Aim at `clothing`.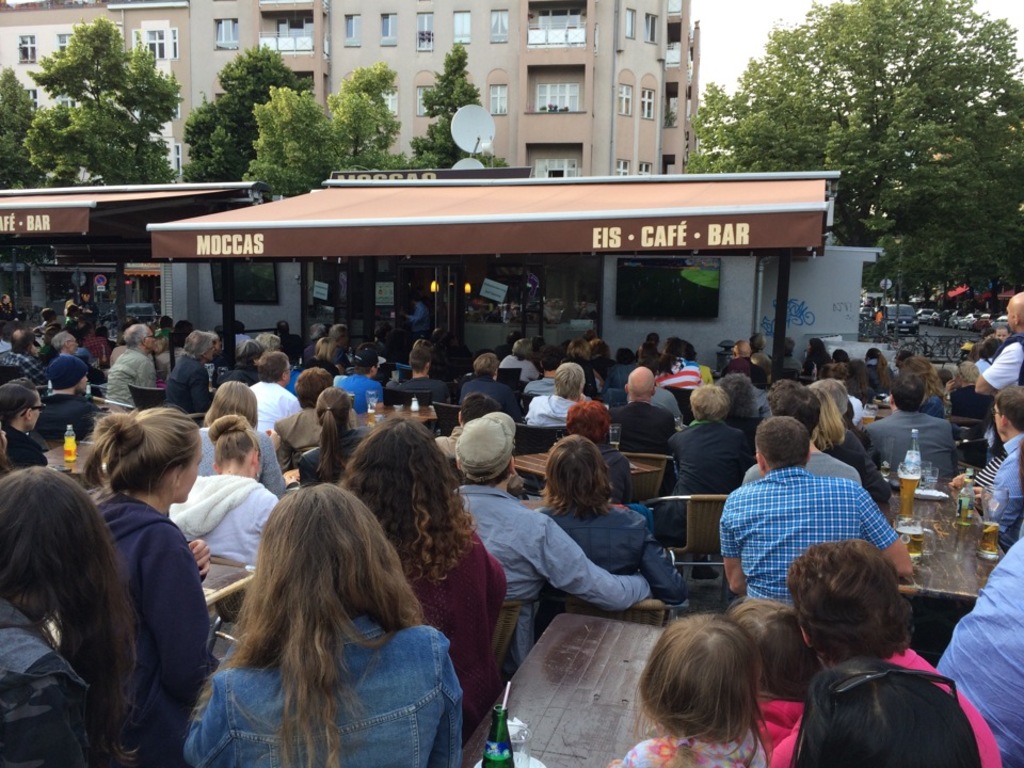
Aimed at 601,390,671,459.
